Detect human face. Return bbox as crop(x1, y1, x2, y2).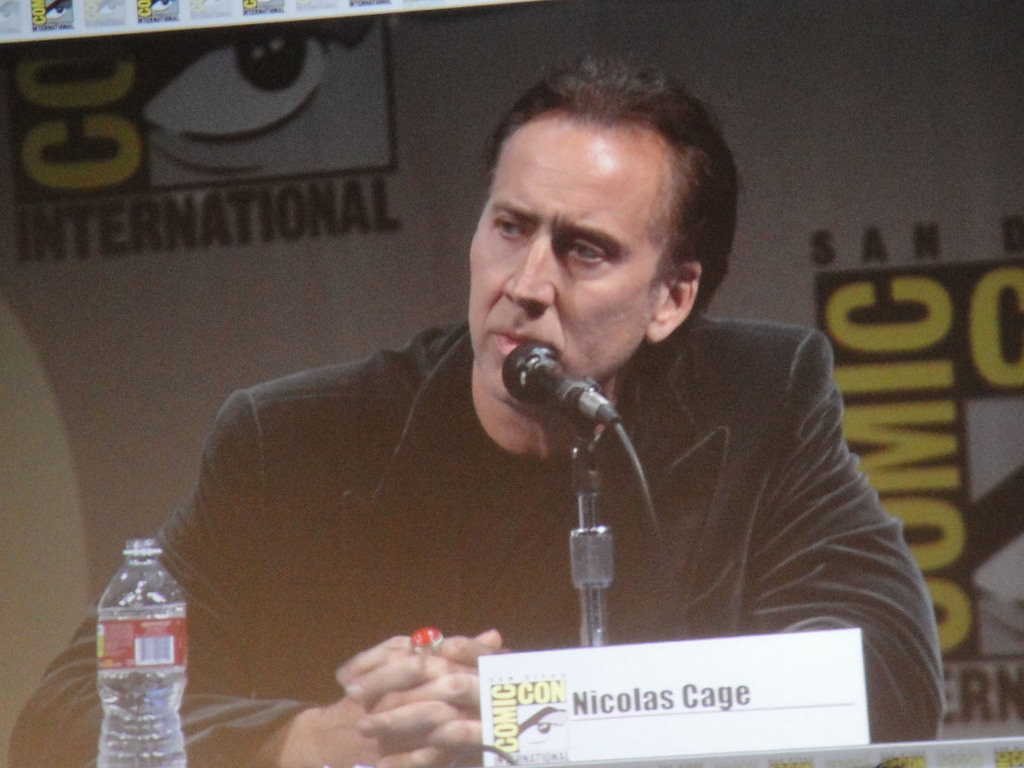
crop(473, 115, 649, 403).
